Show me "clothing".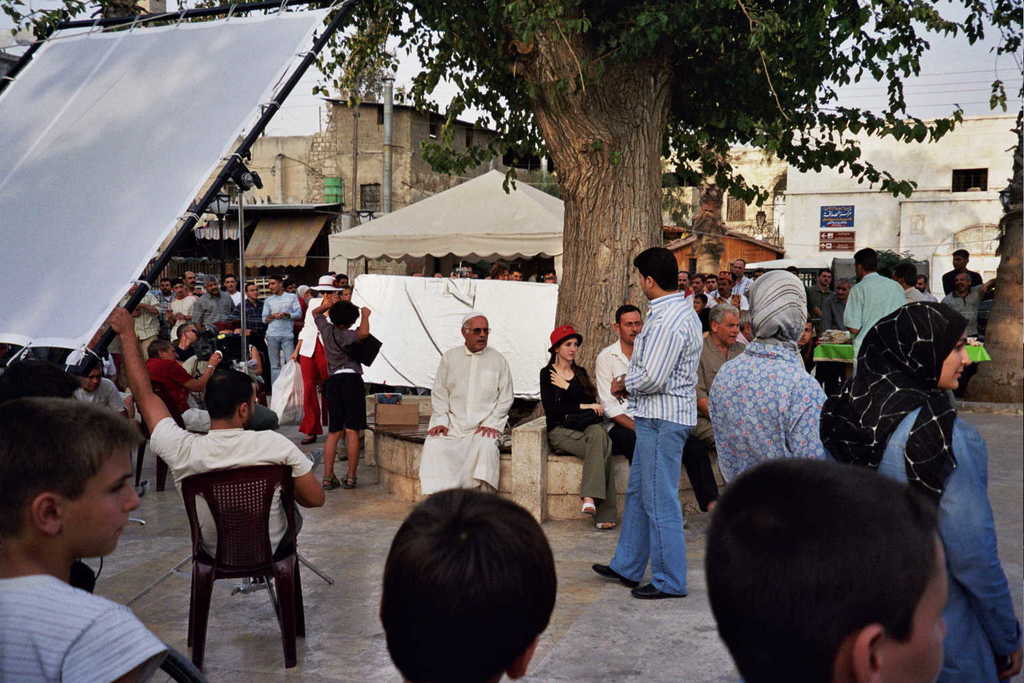
"clothing" is here: 693 323 752 450.
